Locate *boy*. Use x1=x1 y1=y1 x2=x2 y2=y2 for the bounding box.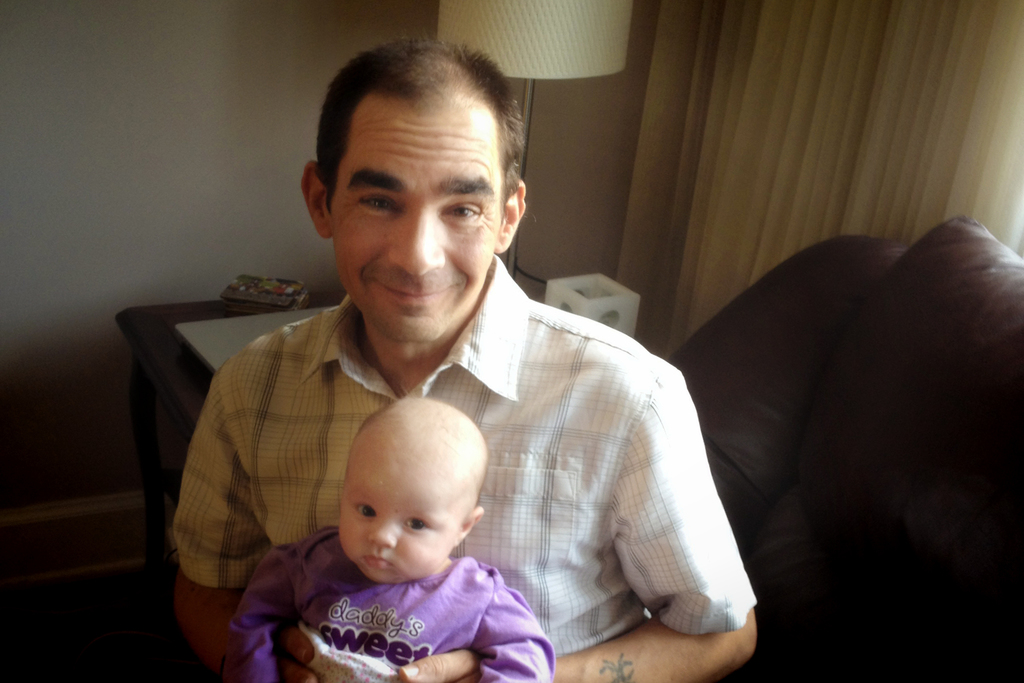
x1=252 y1=356 x2=546 y2=682.
